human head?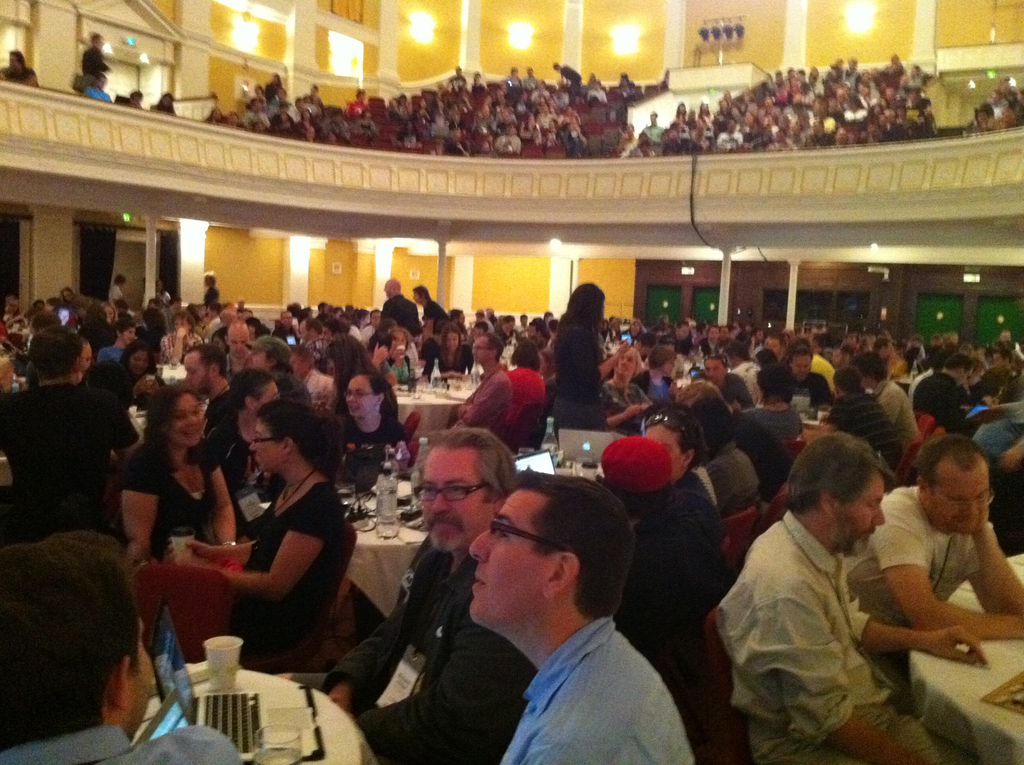
(469, 332, 506, 362)
